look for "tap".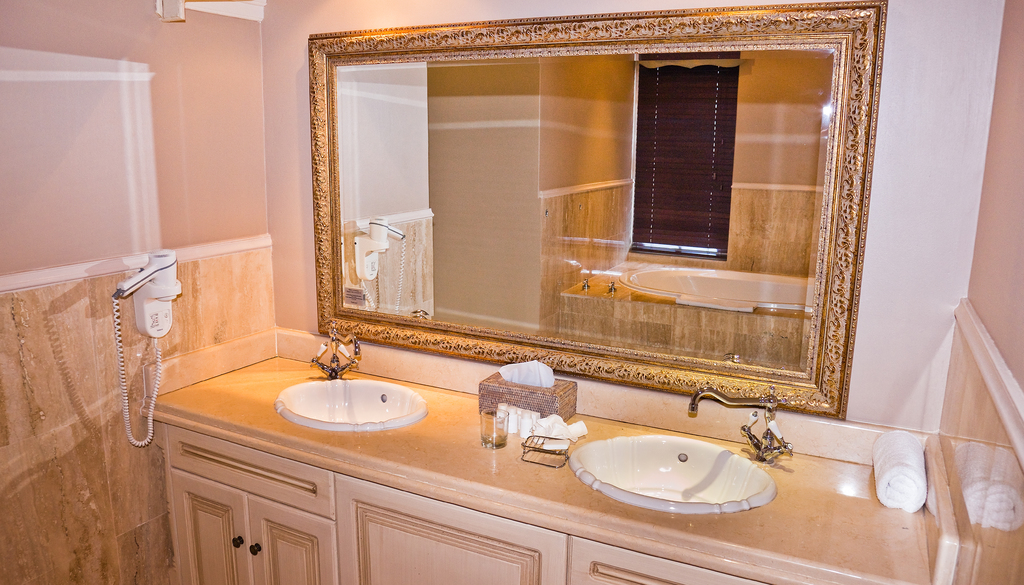
Found: bbox(305, 318, 367, 381).
